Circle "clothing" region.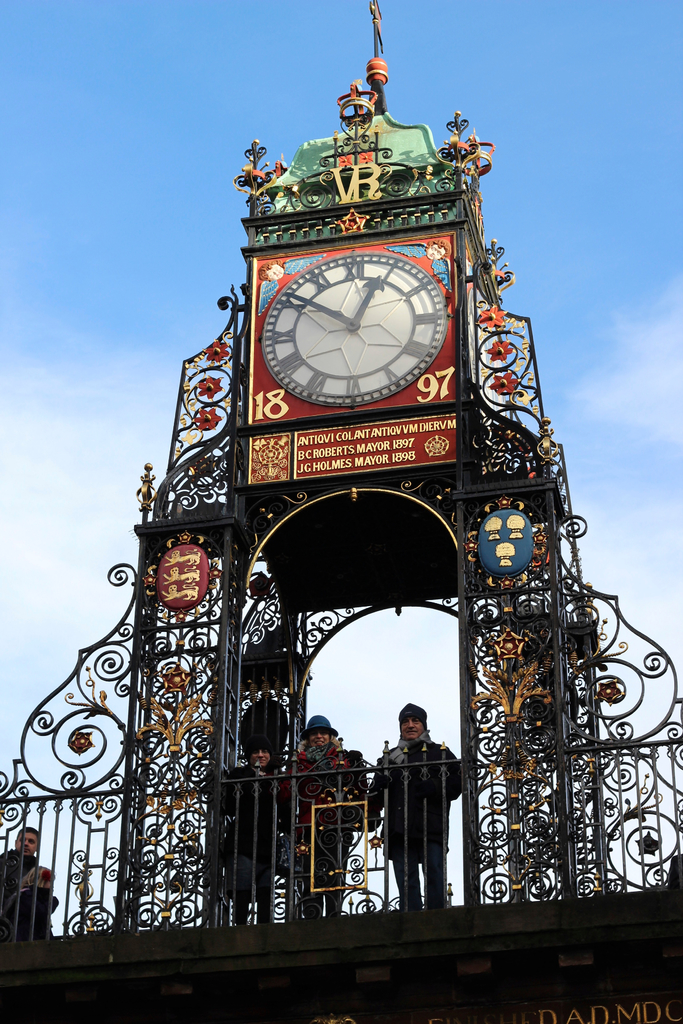
Region: [left=368, top=738, right=466, bottom=909].
